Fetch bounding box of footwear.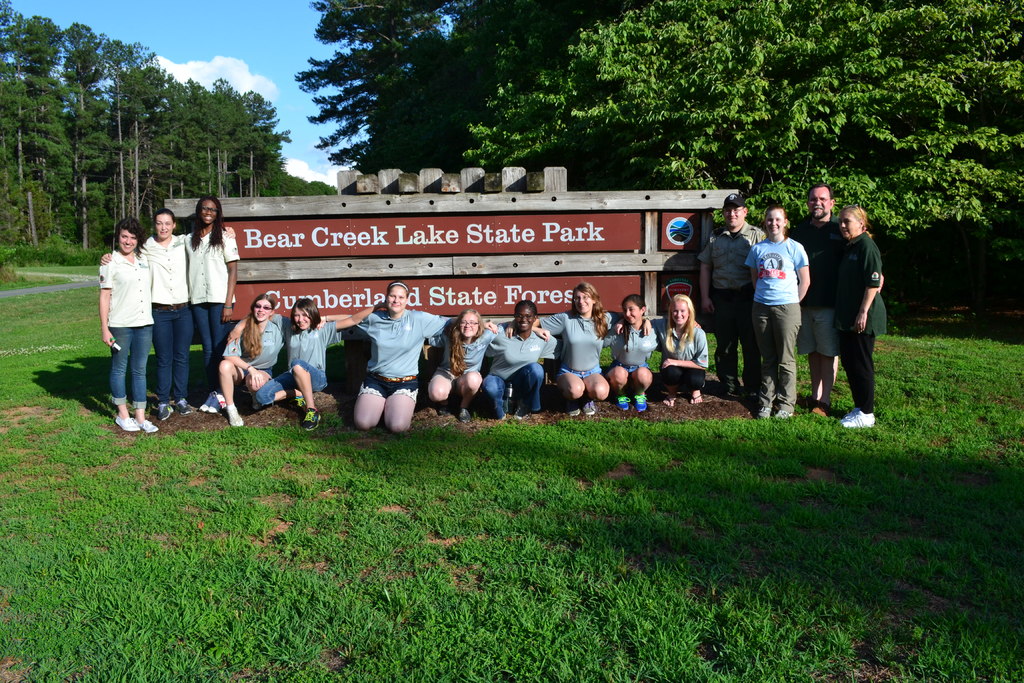
Bbox: region(203, 391, 216, 413).
